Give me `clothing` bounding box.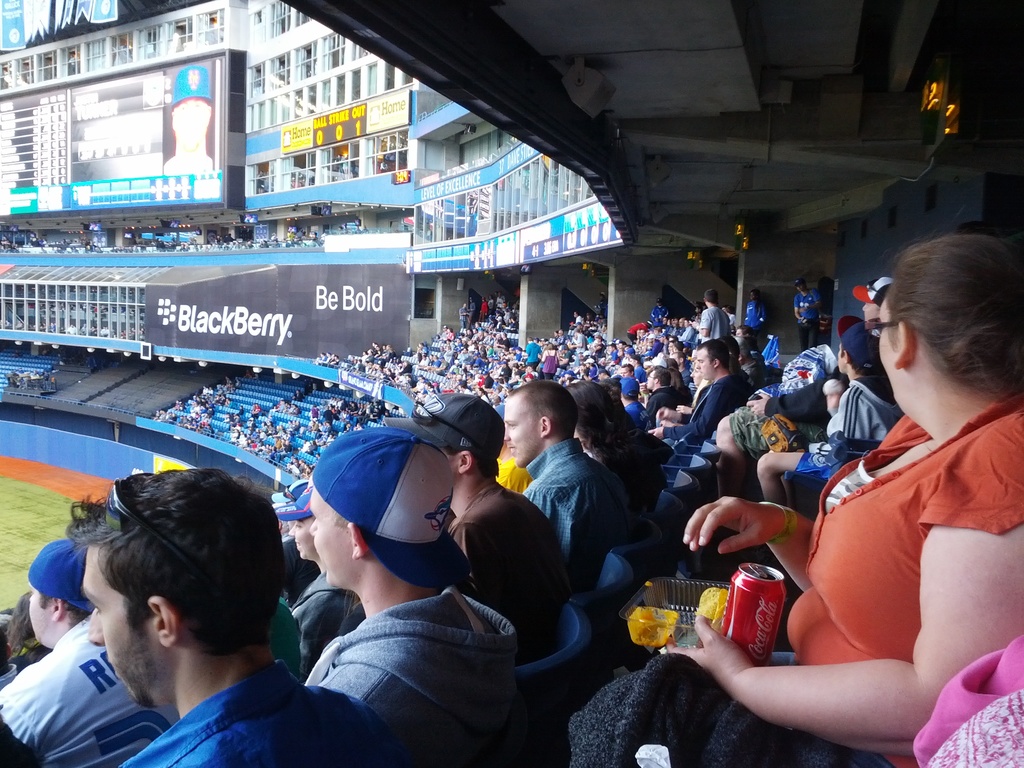
box=[749, 301, 771, 352].
